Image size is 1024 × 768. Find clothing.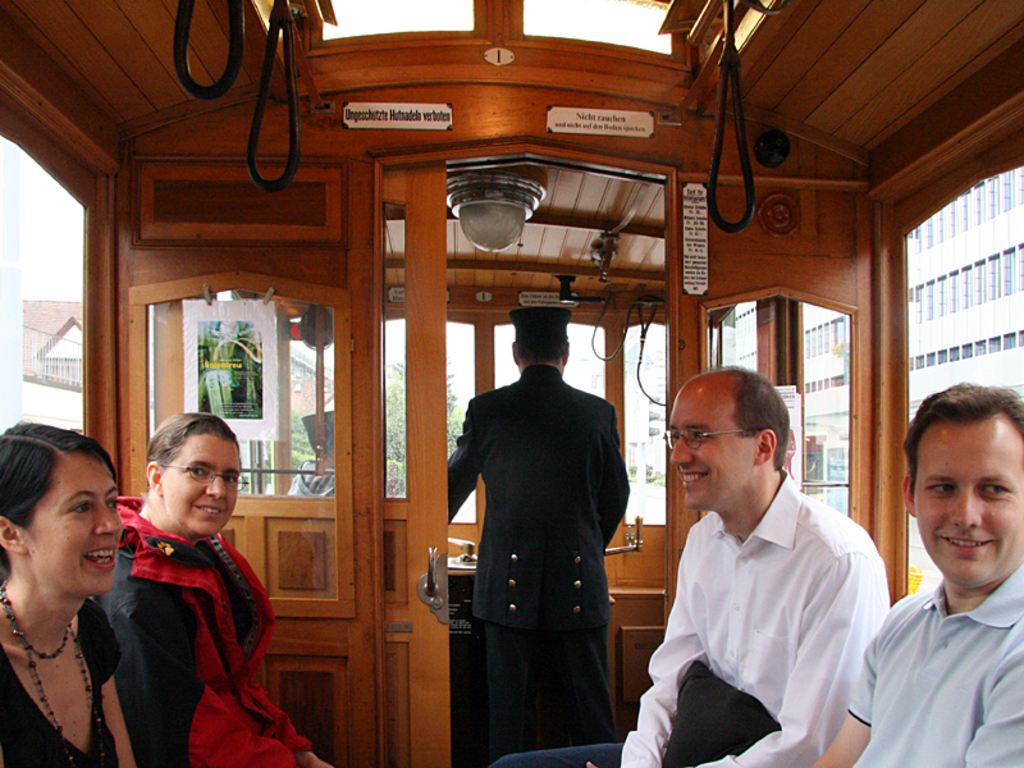
(left=842, top=562, right=1023, bottom=767).
